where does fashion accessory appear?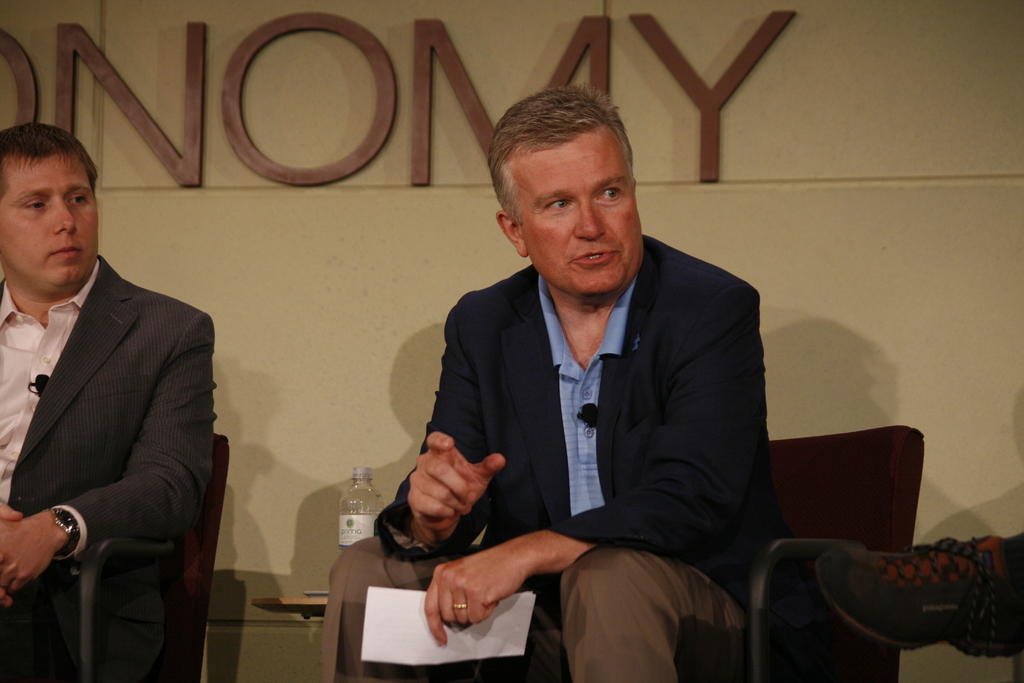
Appears at [49,506,81,553].
